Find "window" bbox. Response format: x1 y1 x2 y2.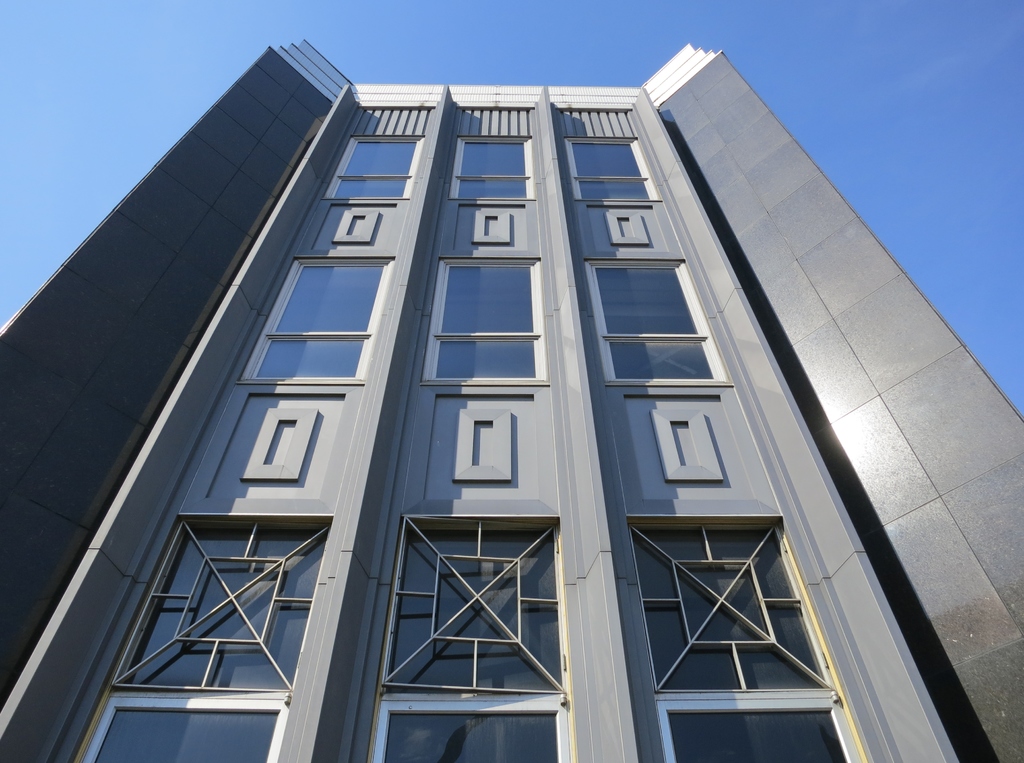
589 261 730 388.
